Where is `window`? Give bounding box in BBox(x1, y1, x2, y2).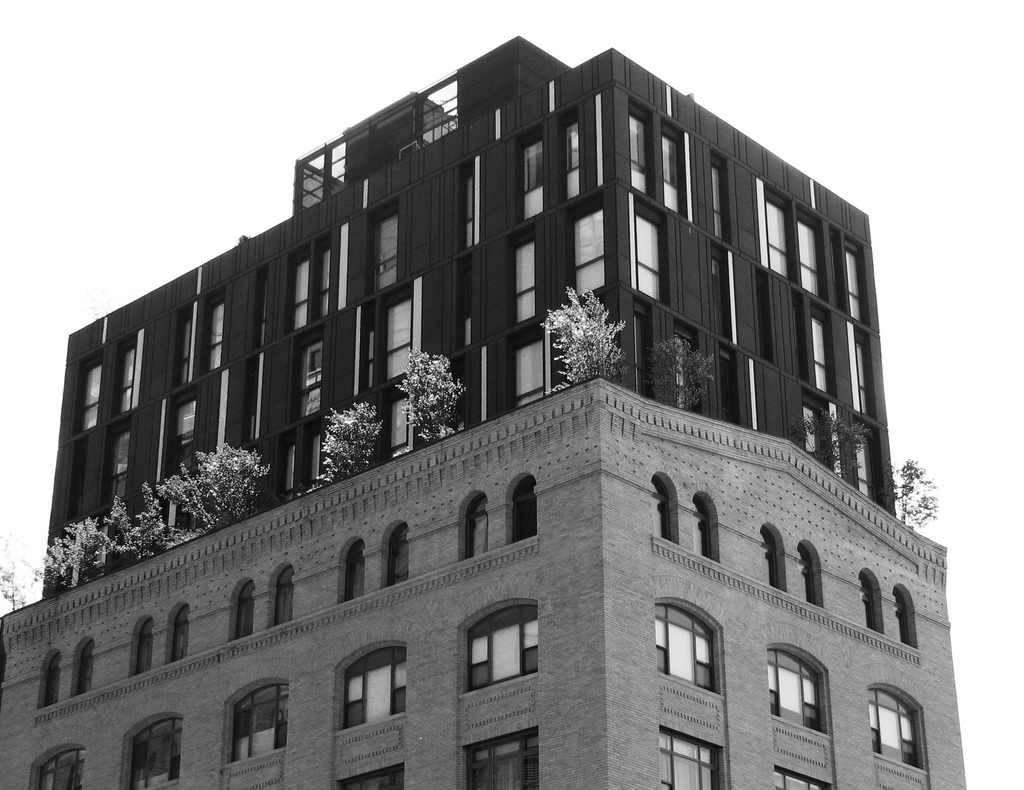
BBox(459, 249, 477, 352).
